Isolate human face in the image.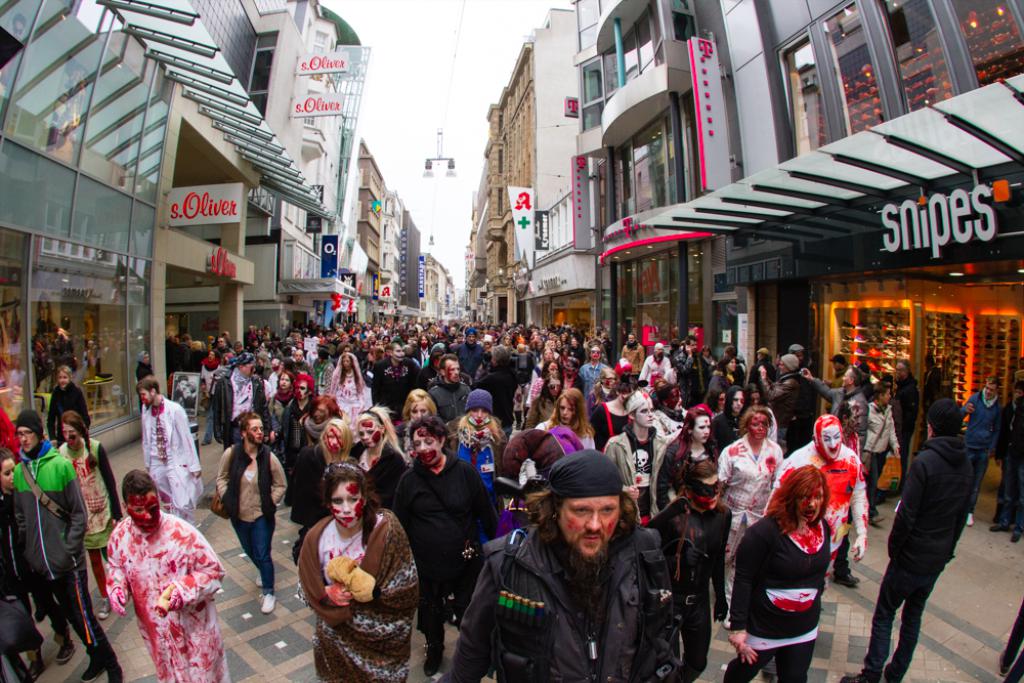
Isolated region: 790/484/824/525.
